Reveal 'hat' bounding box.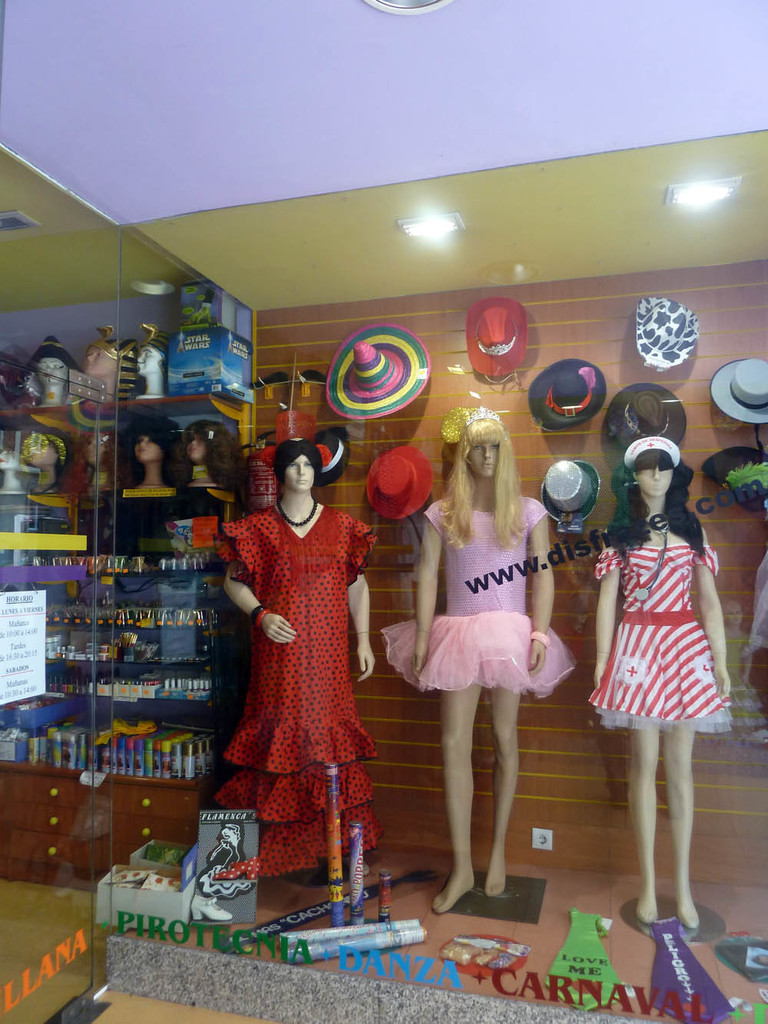
Revealed: {"x1": 535, "y1": 459, "x2": 604, "y2": 539}.
